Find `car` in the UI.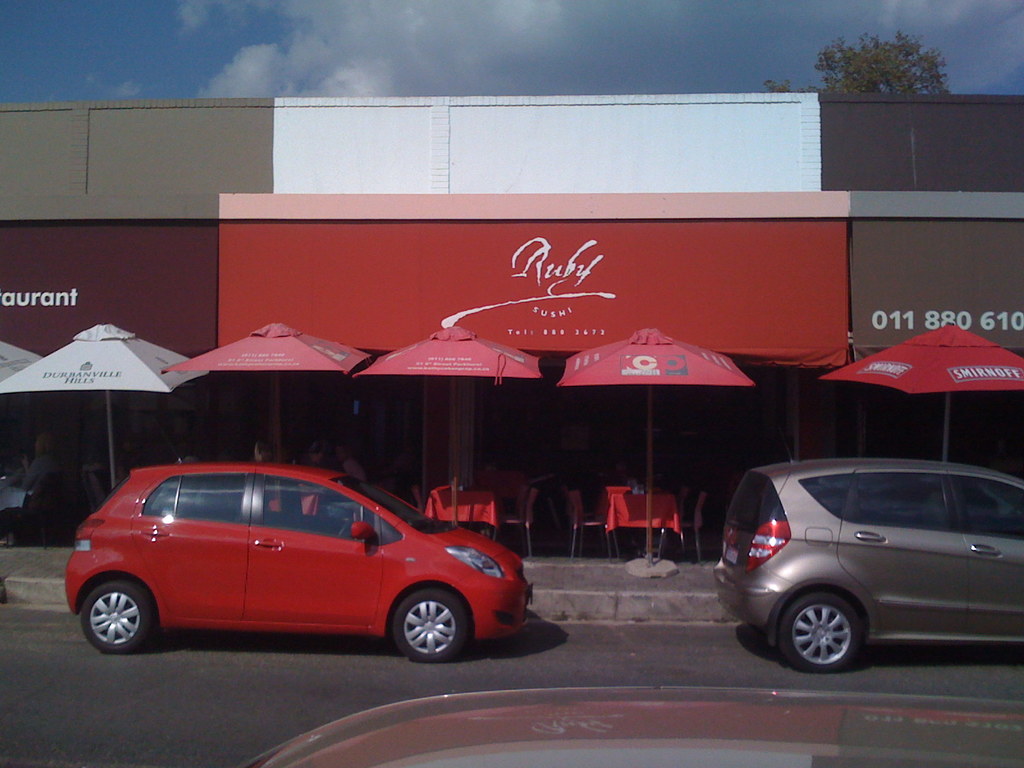
UI element at x1=65, y1=465, x2=543, y2=669.
